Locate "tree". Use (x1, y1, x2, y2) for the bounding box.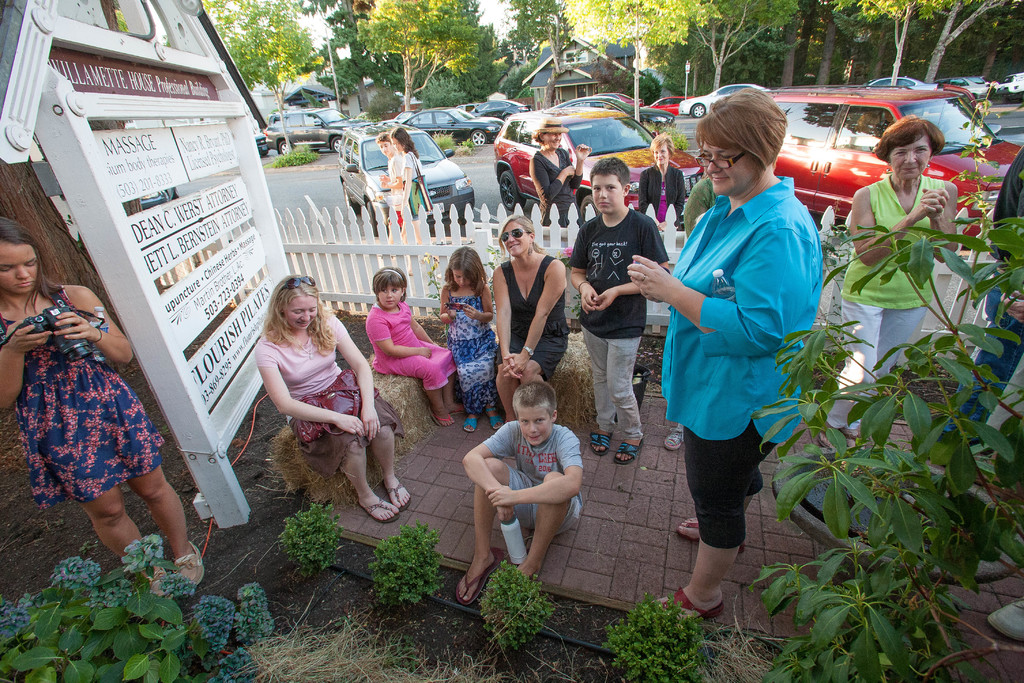
(360, 0, 491, 110).
